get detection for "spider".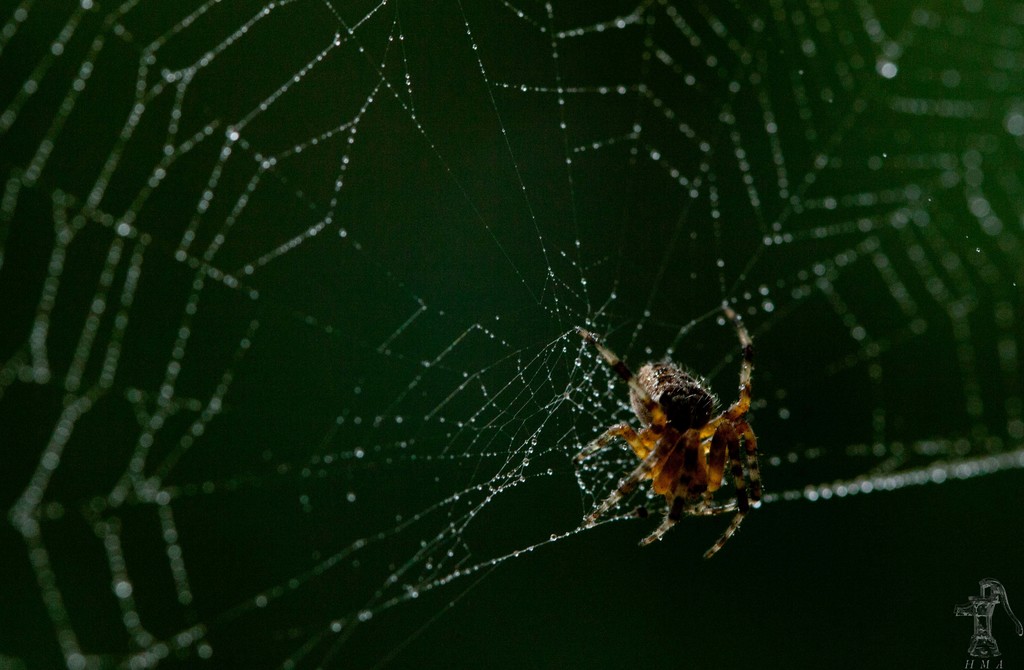
Detection: 569 301 758 560.
